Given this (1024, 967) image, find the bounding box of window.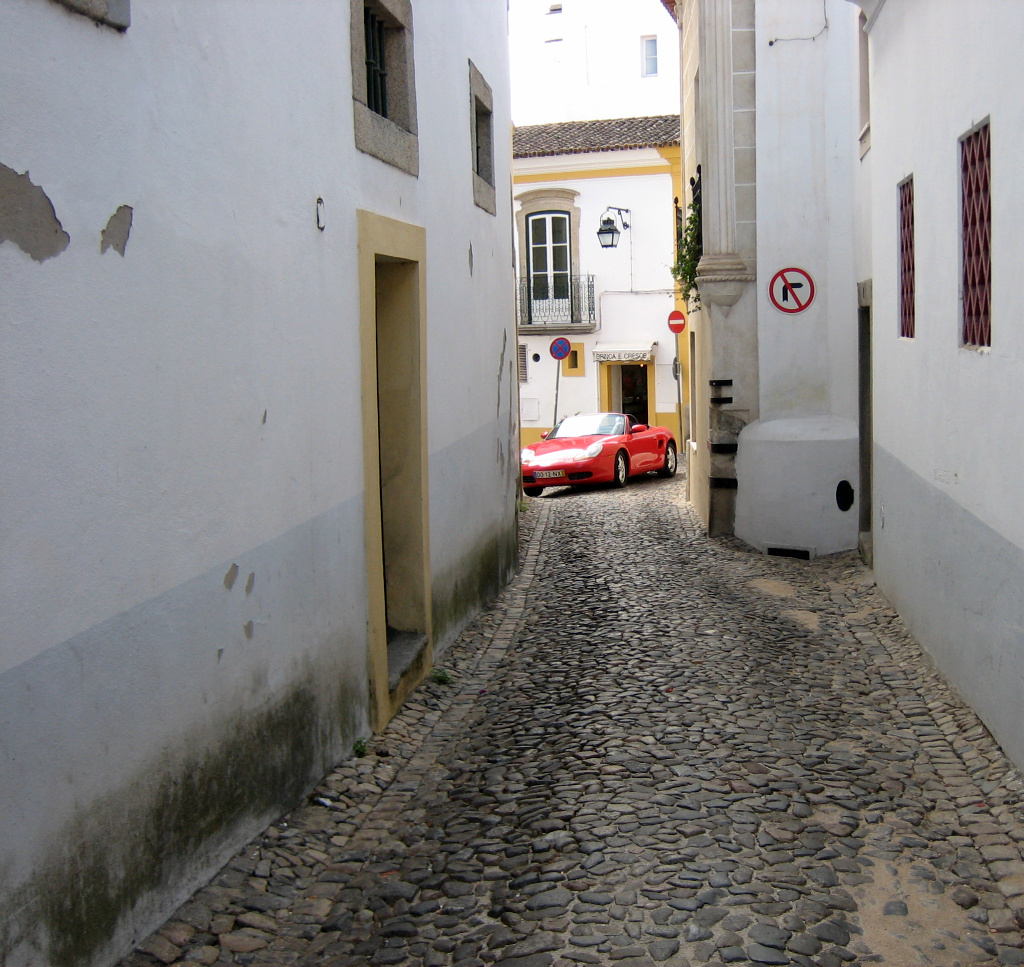
Rect(947, 113, 1001, 356).
